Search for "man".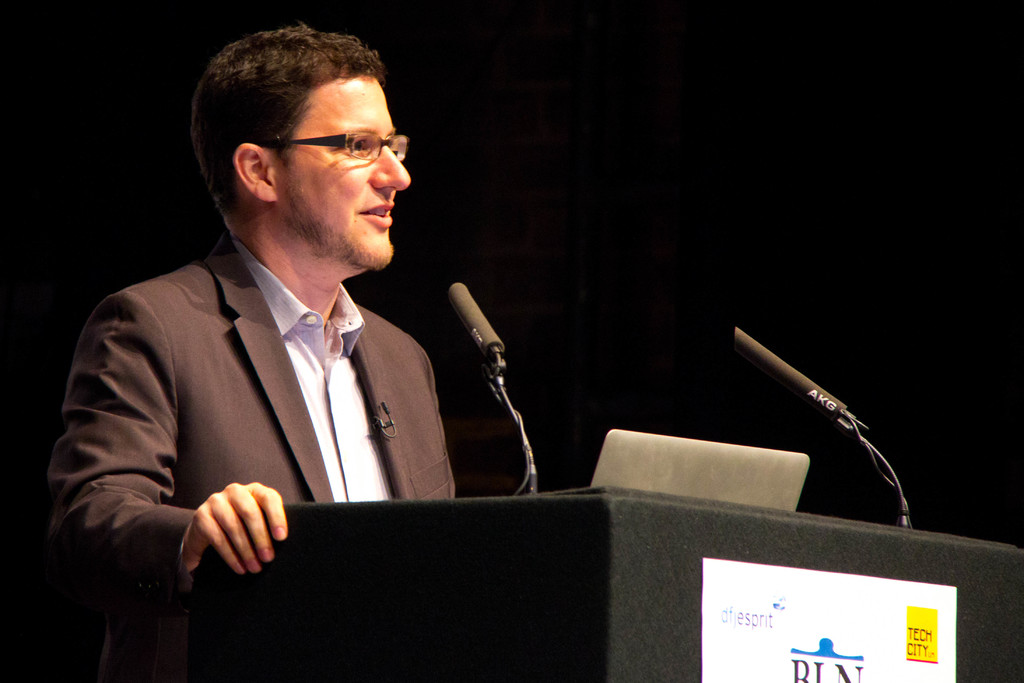
Found at bbox=(67, 36, 584, 628).
